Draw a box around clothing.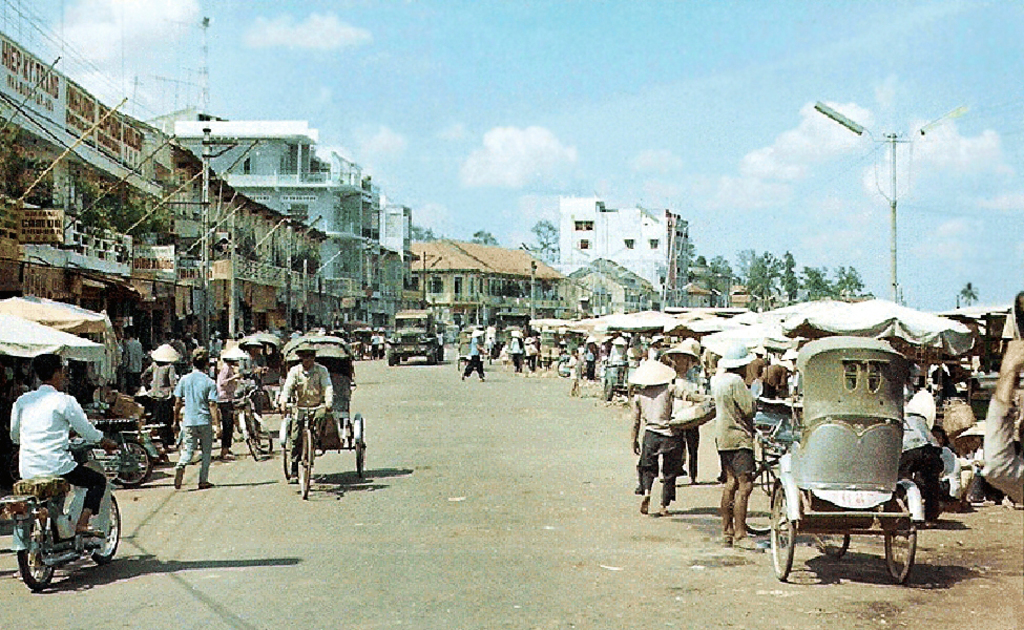
<box>126,335,149,381</box>.
